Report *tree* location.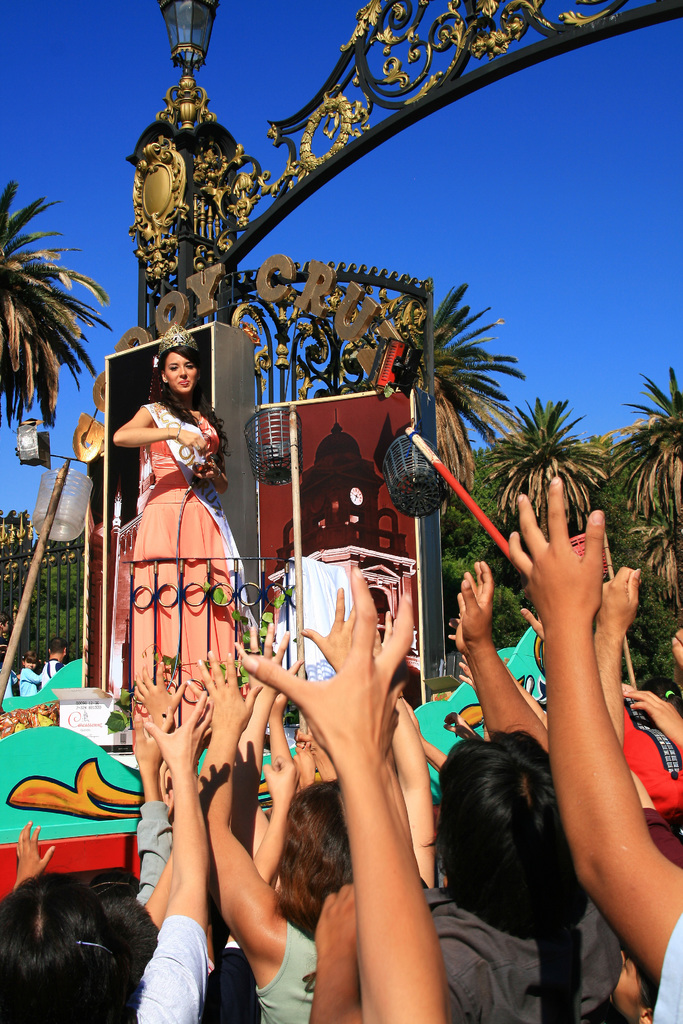
Report: [x1=604, y1=361, x2=682, y2=636].
